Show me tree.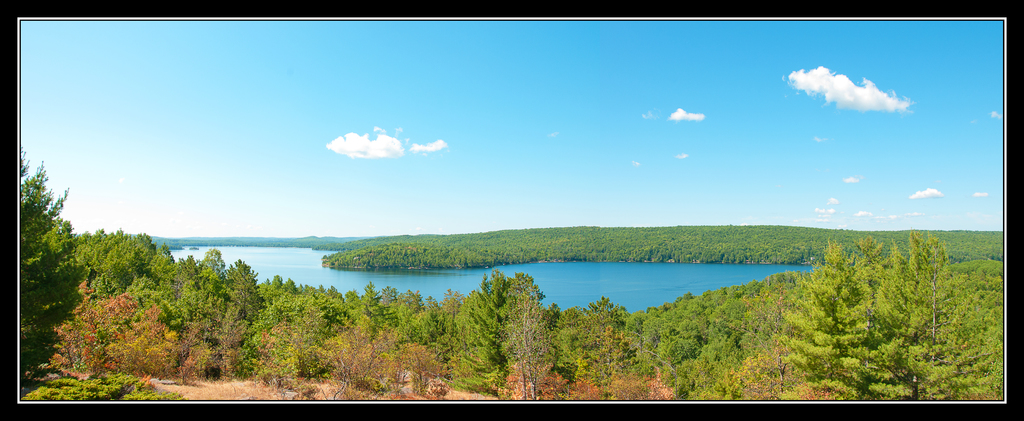
tree is here: <bbox>439, 285, 469, 350</bbox>.
